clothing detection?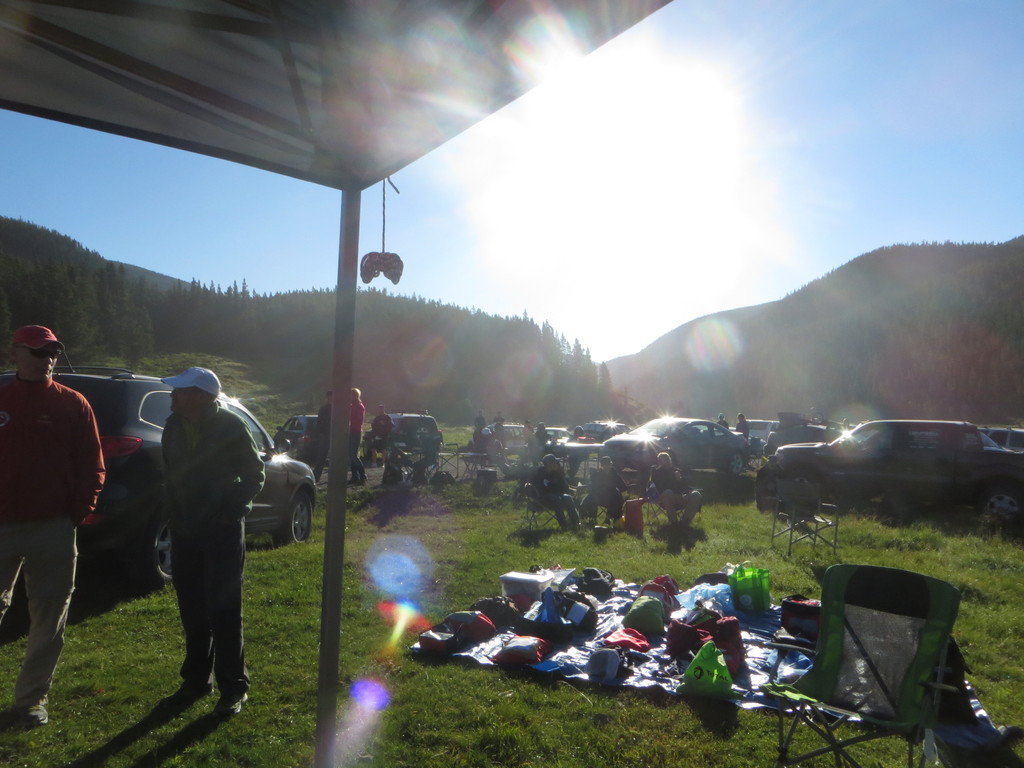
x1=348 y1=400 x2=364 y2=476
